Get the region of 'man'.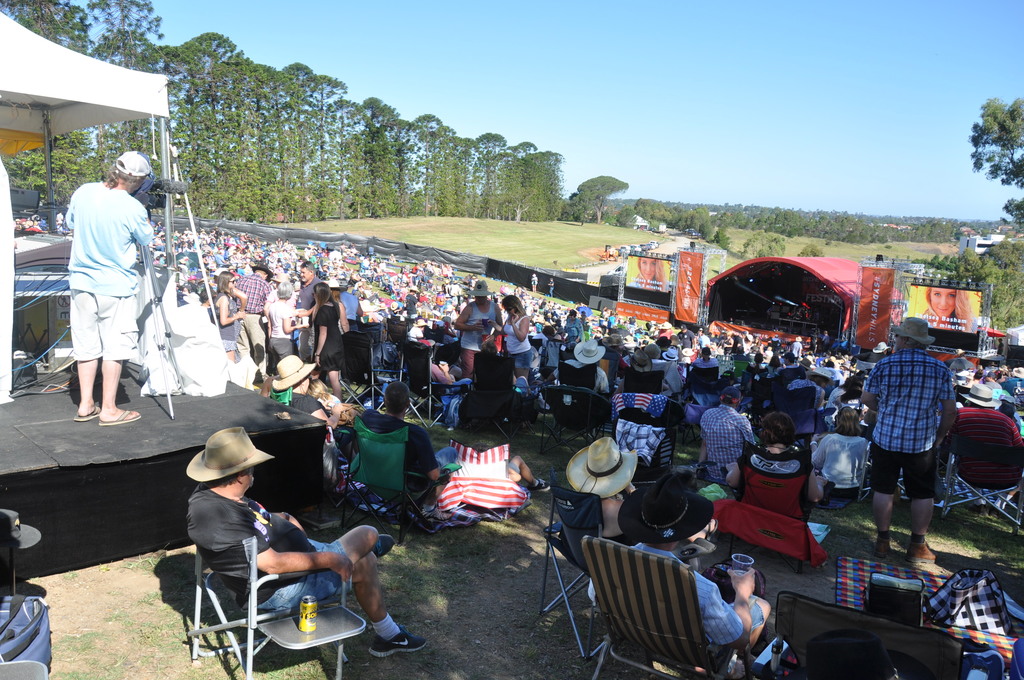
locate(775, 354, 805, 383).
